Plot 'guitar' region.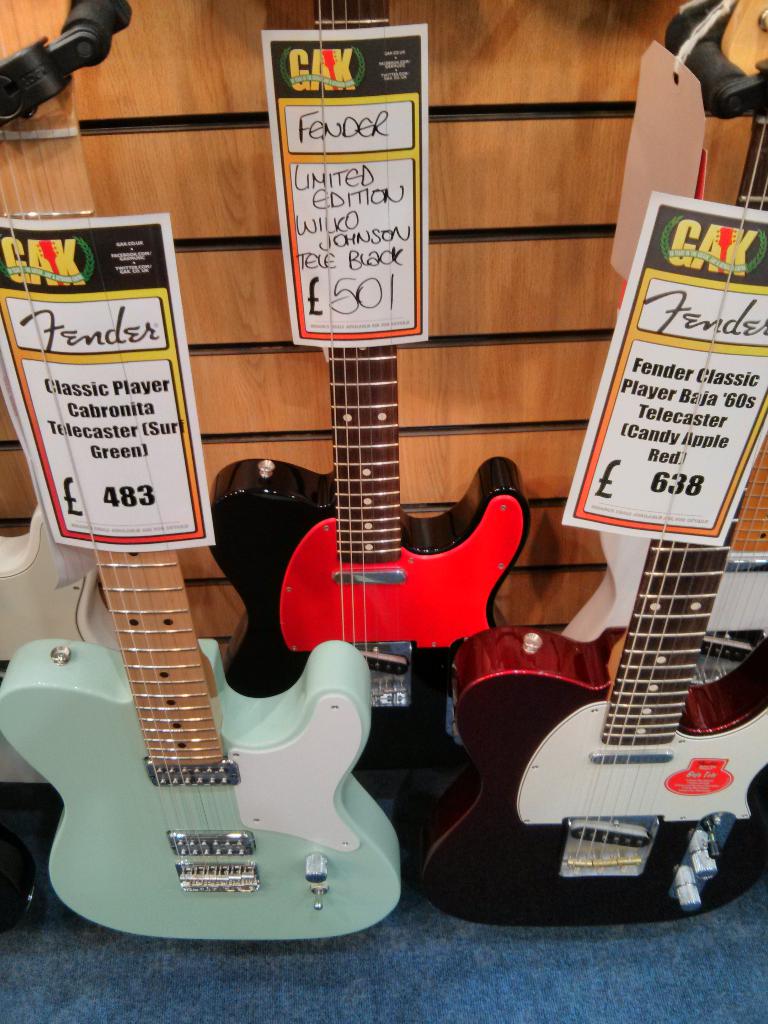
Plotted at l=418, t=0, r=767, b=927.
